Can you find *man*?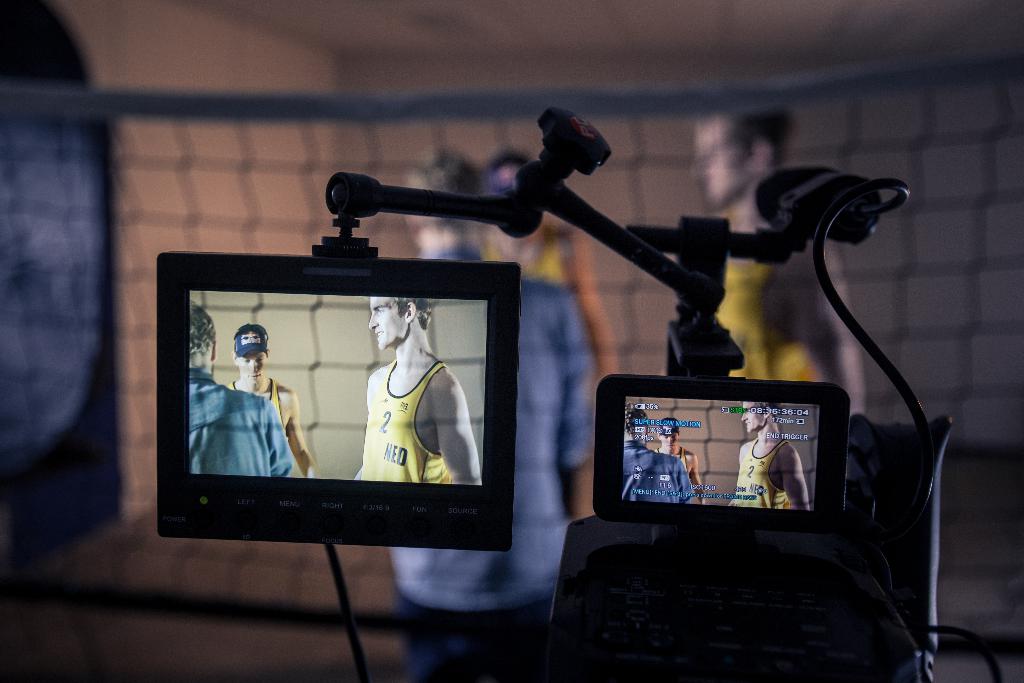
Yes, bounding box: bbox=(350, 292, 486, 486).
